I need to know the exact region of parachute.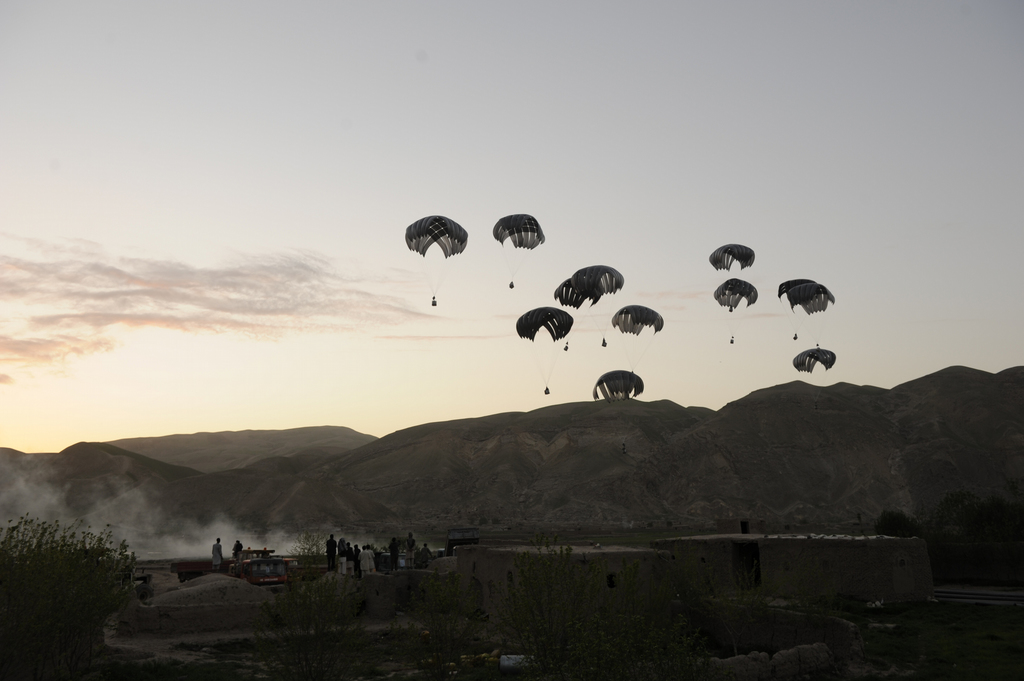
Region: 593/369/644/452.
